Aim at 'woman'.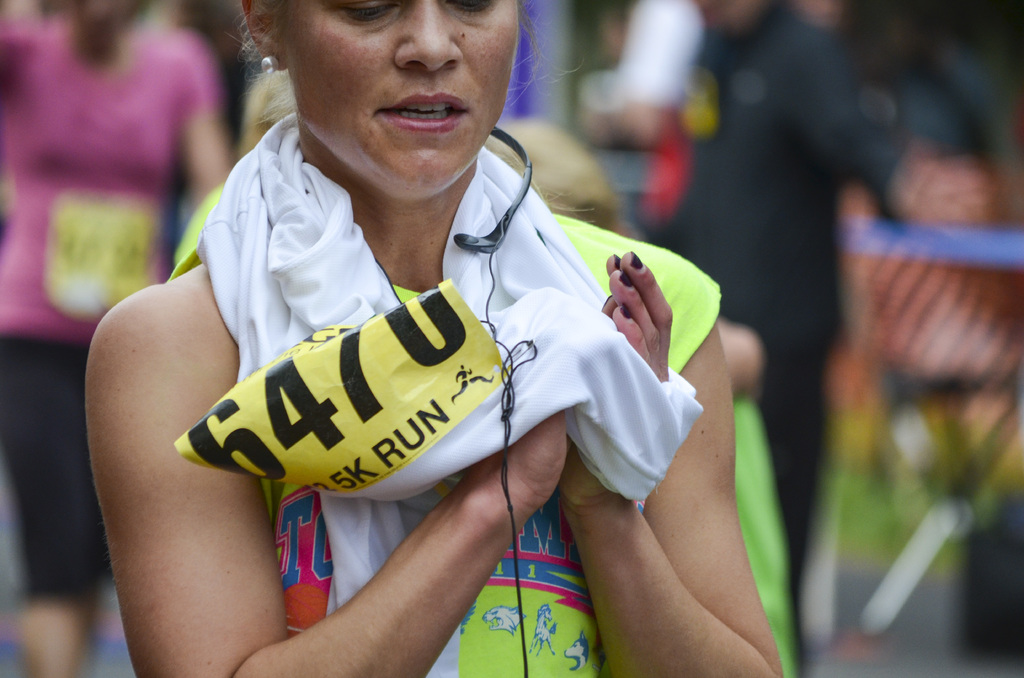
Aimed at x1=100 y1=0 x2=745 y2=655.
